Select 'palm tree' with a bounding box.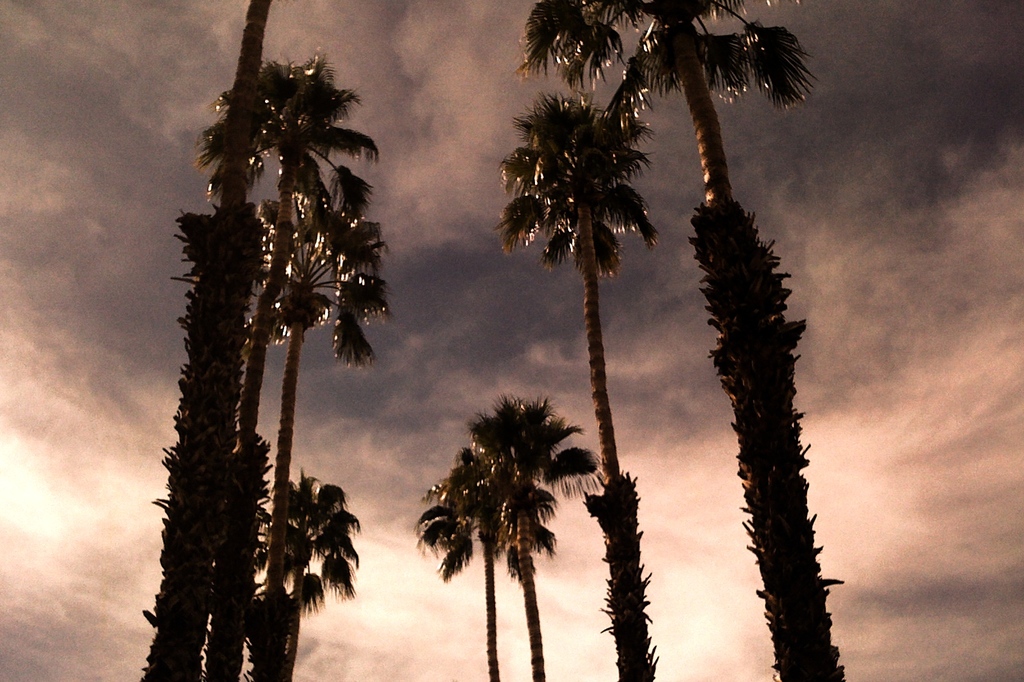
{"x1": 458, "y1": 390, "x2": 601, "y2": 681}.
